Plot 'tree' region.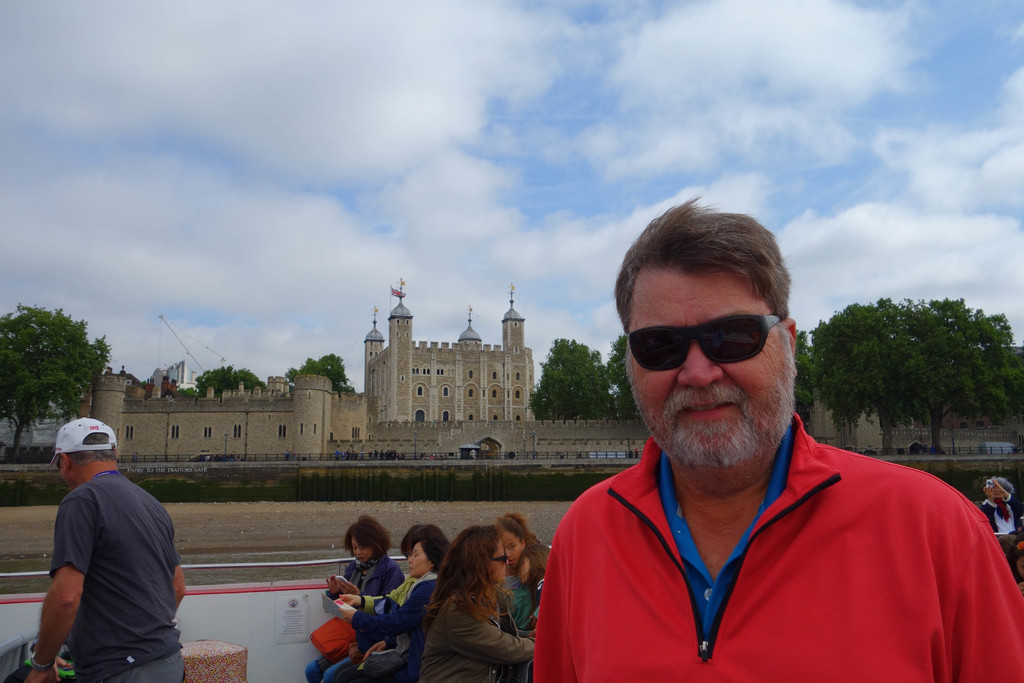
Plotted at (x1=604, y1=329, x2=643, y2=422).
